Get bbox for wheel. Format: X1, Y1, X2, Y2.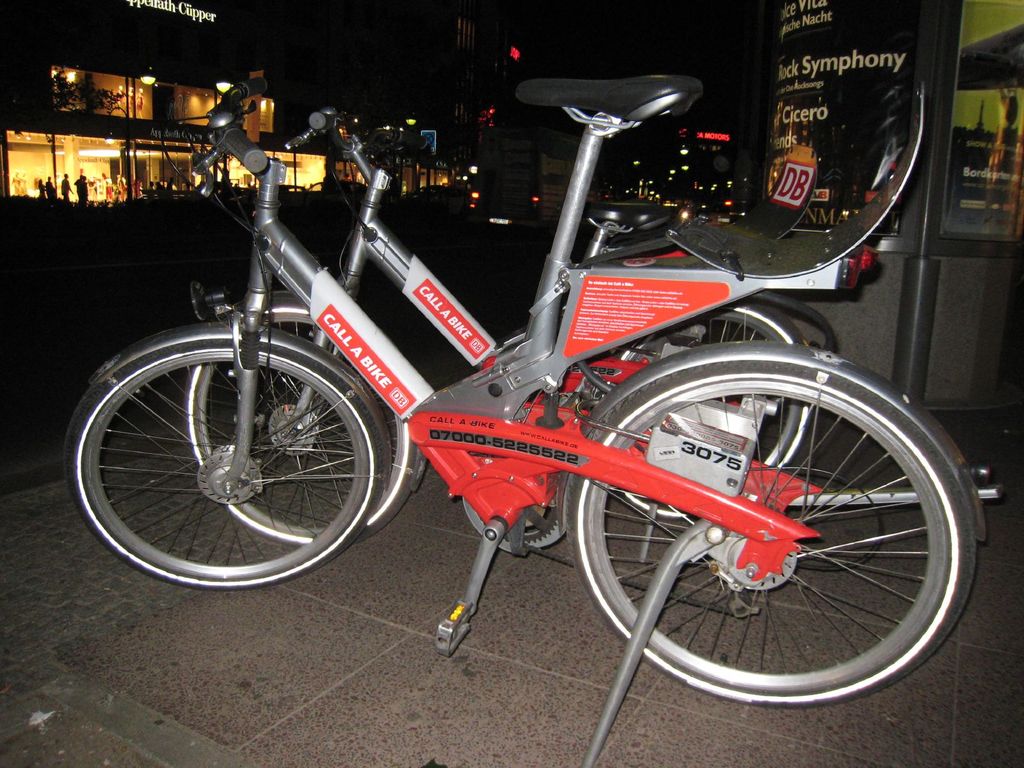
588, 301, 809, 522.
